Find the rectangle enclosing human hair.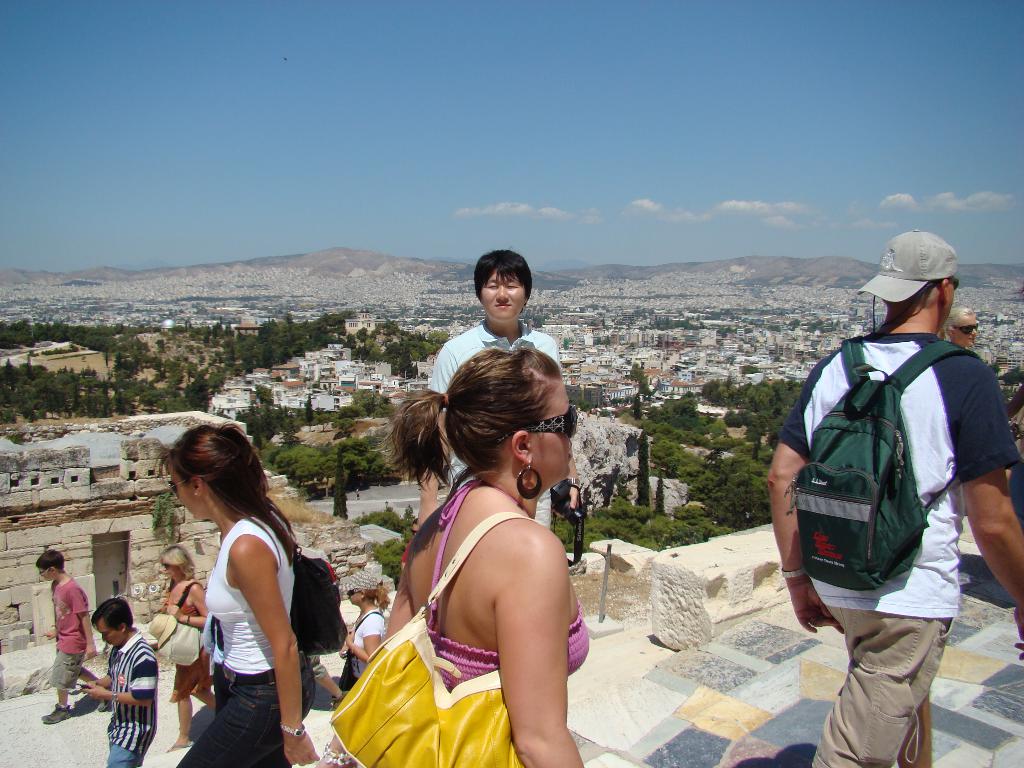
crop(33, 548, 63, 569).
